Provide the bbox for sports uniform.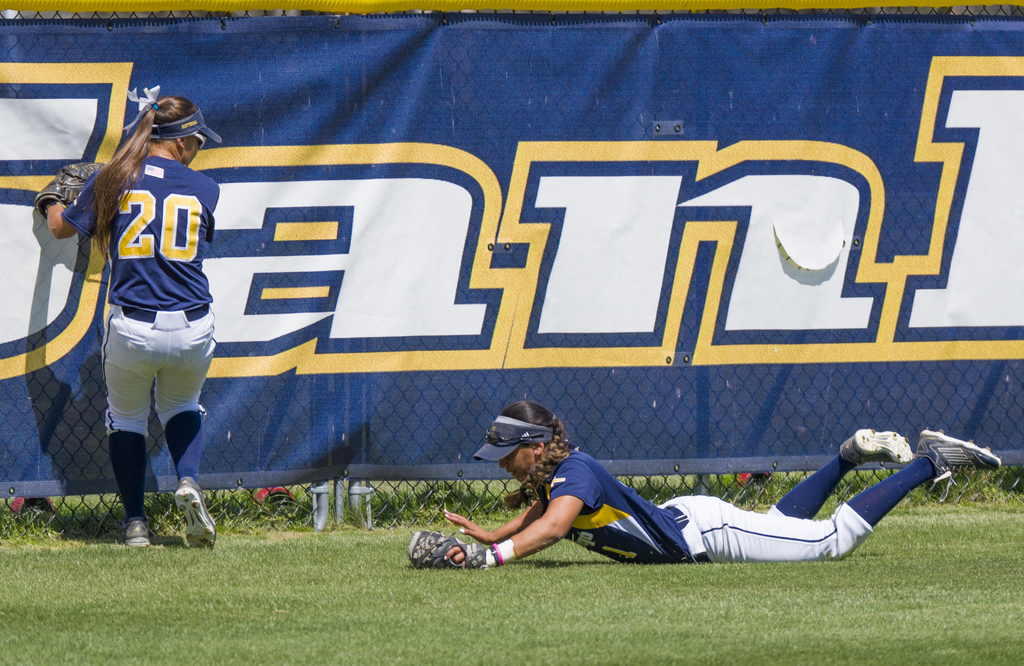
(526,446,935,567).
